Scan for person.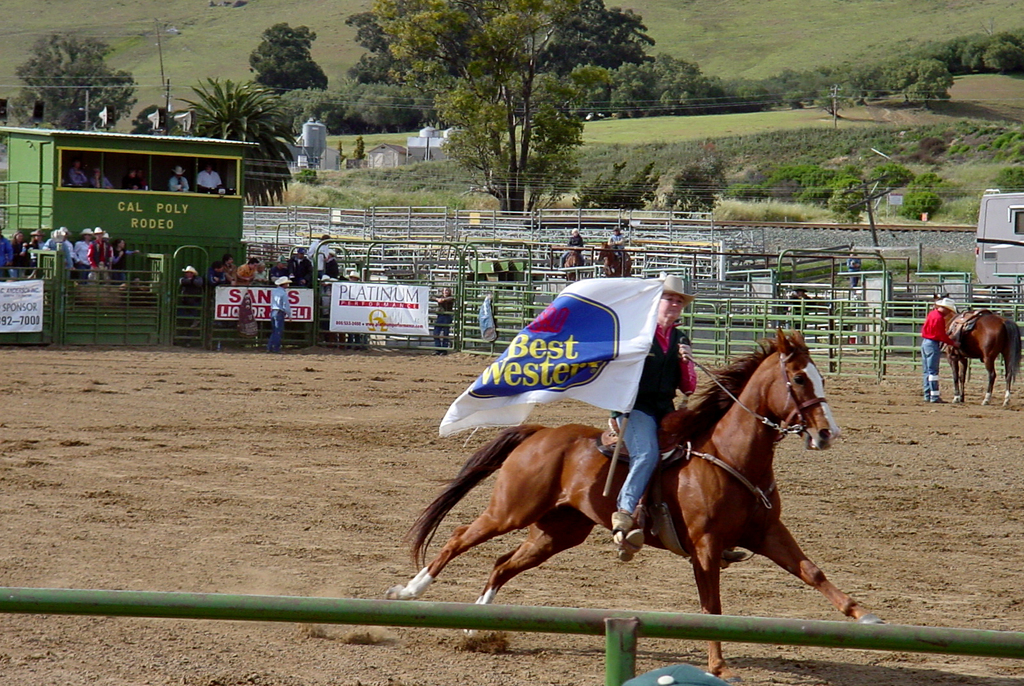
Scan result: (x1=67, y1=157, x2=92, y2=195).
